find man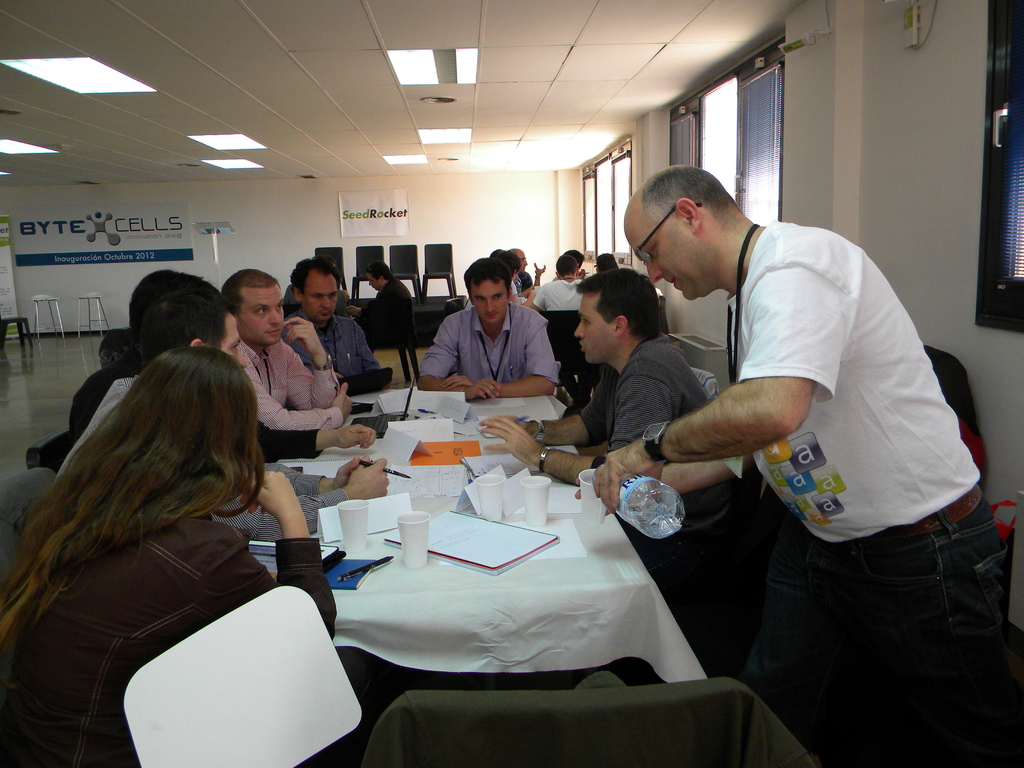
(477, 259, 711, 538)
